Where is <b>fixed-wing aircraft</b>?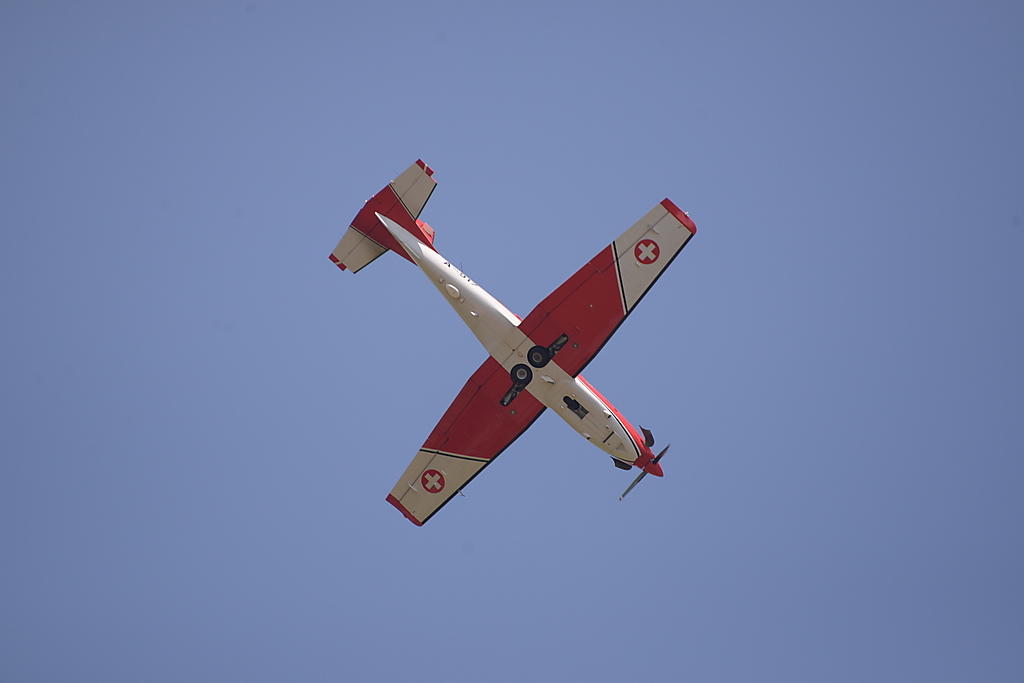
bbox=(335, 164, 692, 522).
